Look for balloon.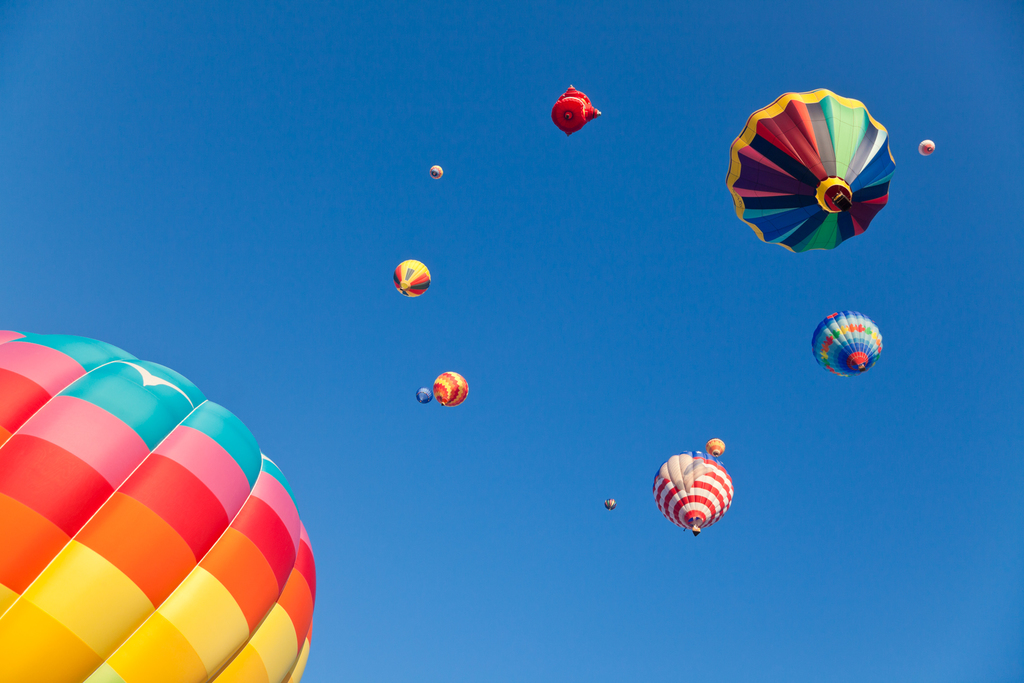
Found: Rect(723, 86, 896, 256).
